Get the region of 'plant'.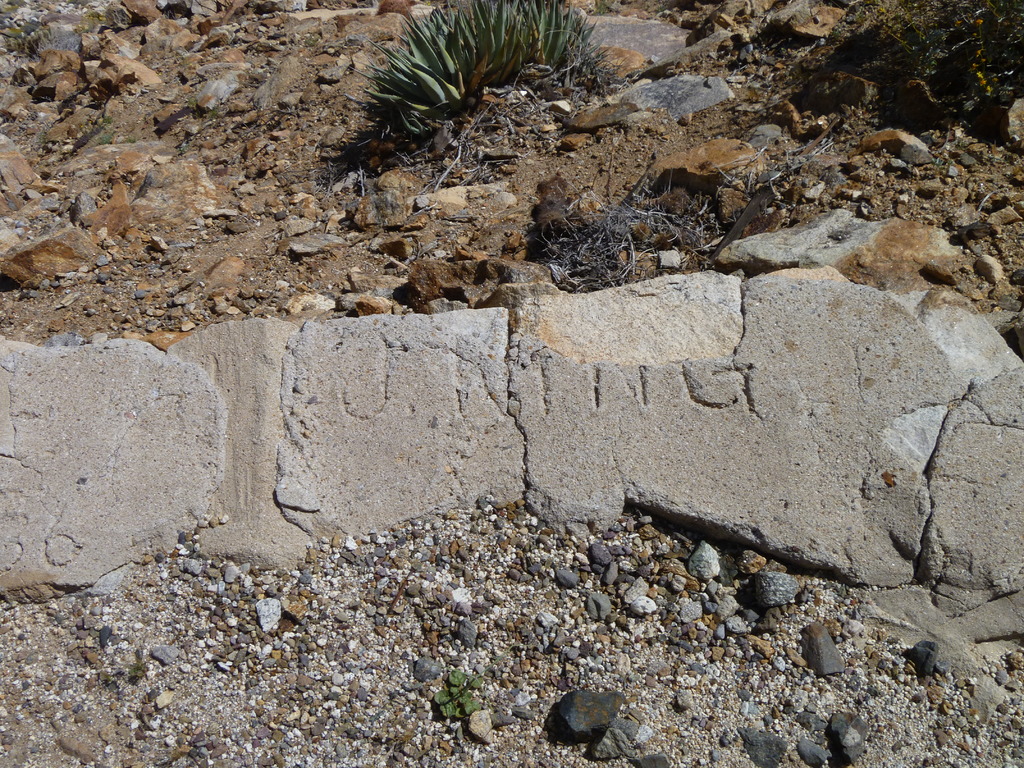
(204, 100, 218, 125).
